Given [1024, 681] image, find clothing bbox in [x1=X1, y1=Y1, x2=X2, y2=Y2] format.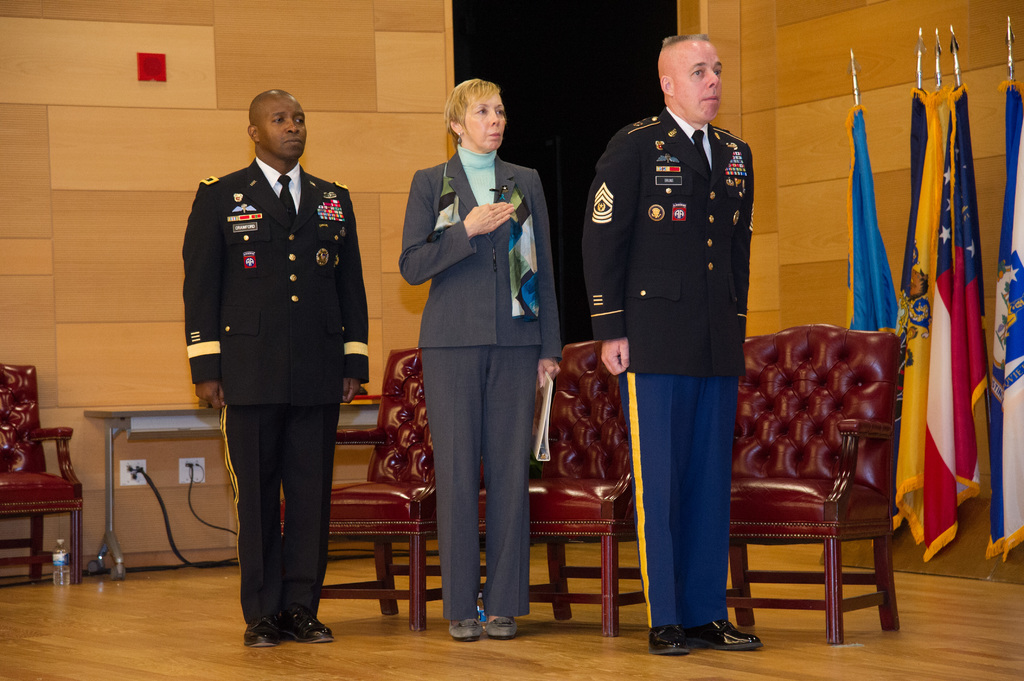
[x1=588, y1=102, x2=780, y2=627].
